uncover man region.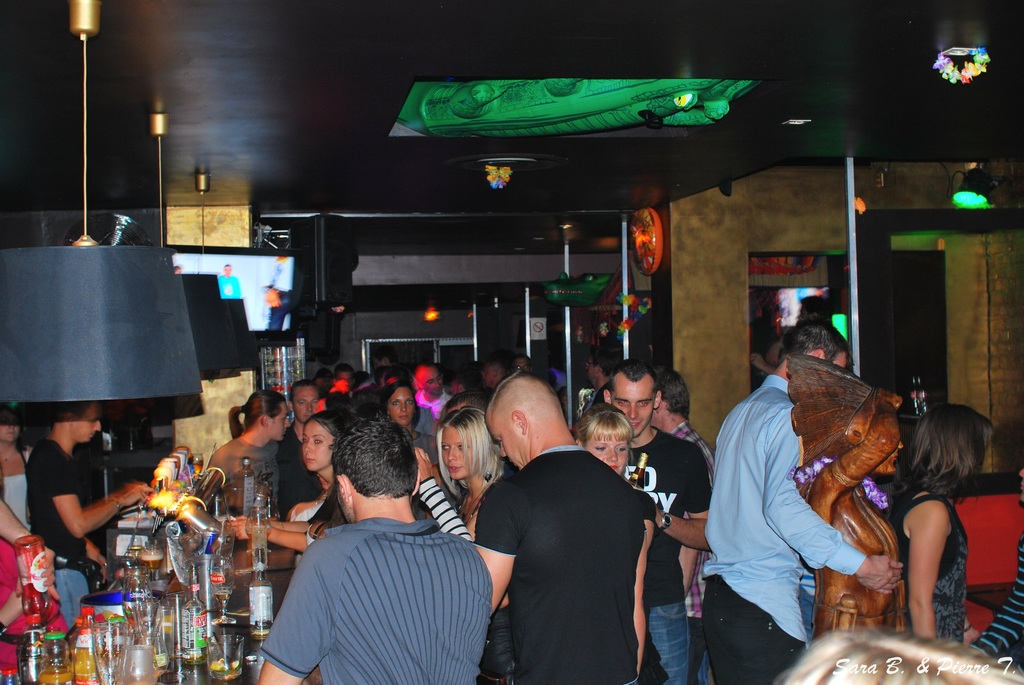
Uncovered: 216 260 241 303.
